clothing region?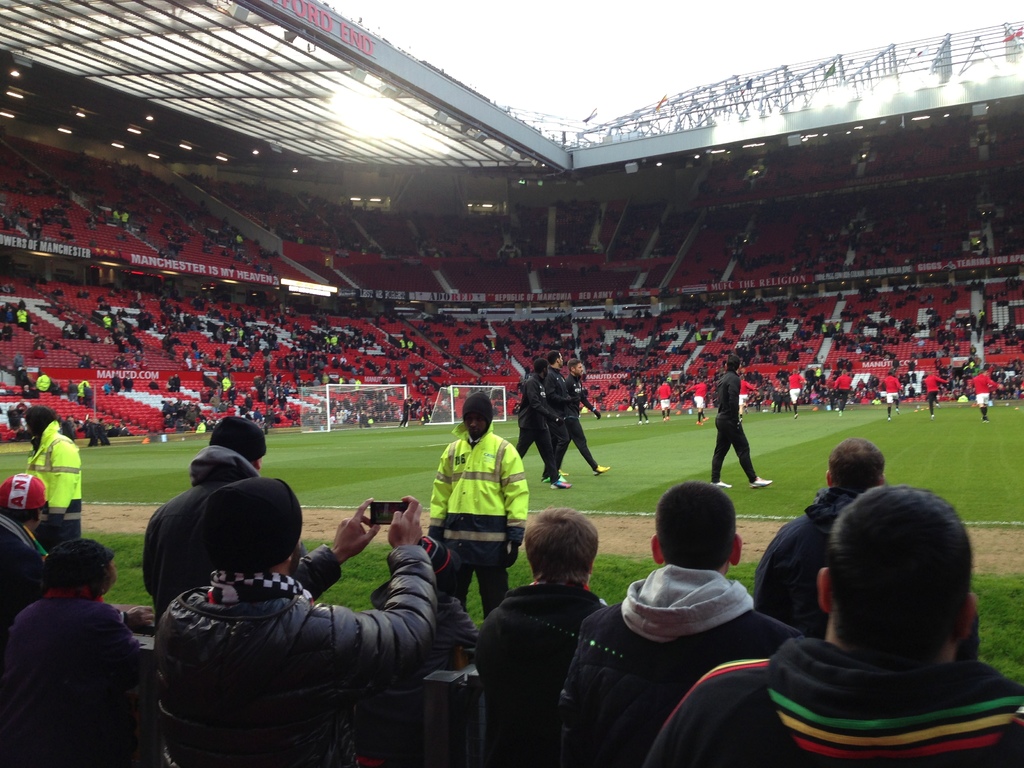
{"x1": 477, "y1": 590, "x2": 607, "y2": 767}
